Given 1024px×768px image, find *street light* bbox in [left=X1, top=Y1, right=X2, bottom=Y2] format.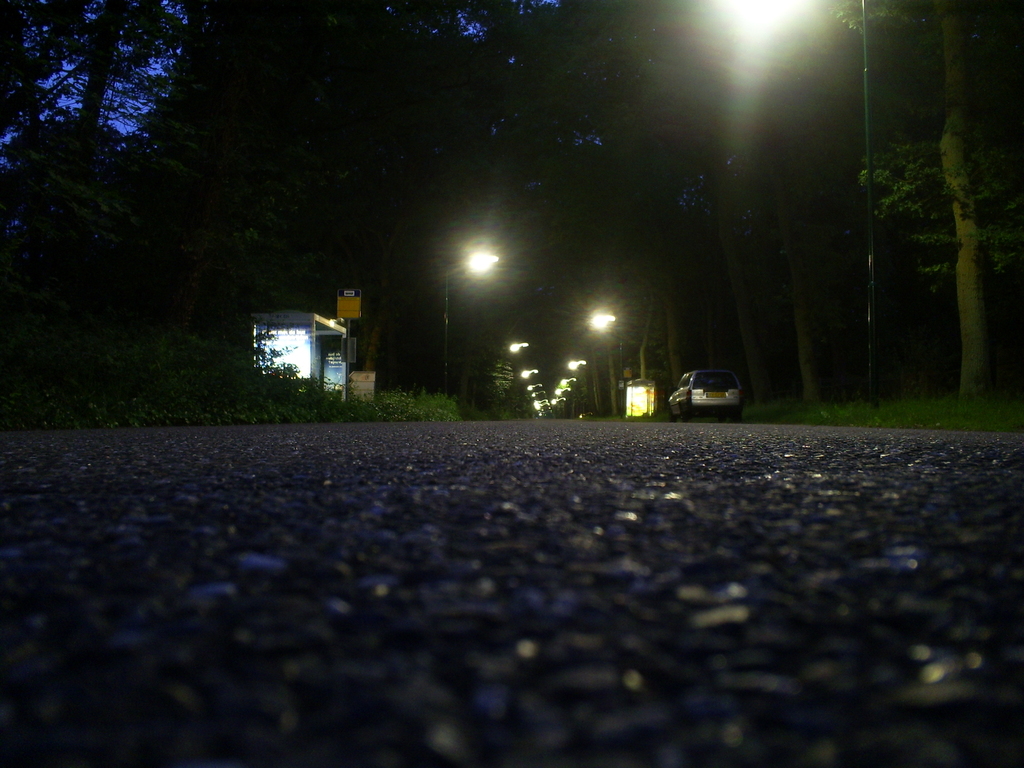
[left=440, top=246, right=492, bottom=395].
